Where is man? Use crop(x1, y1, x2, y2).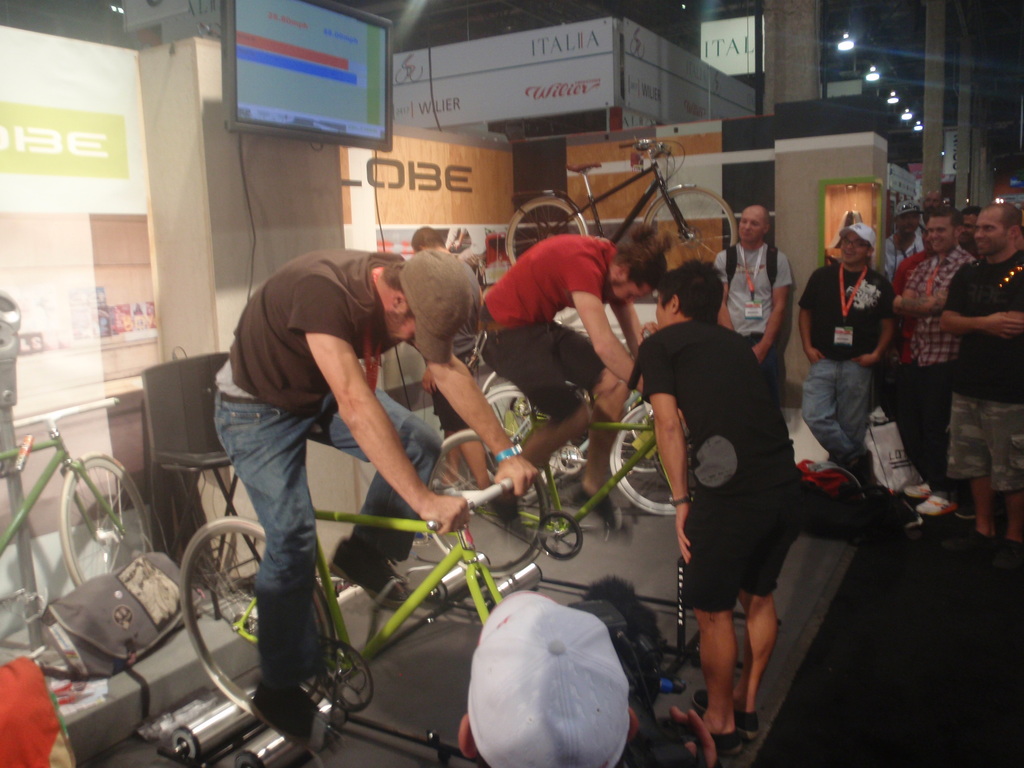
crop(941, 201, 1023, 569).
